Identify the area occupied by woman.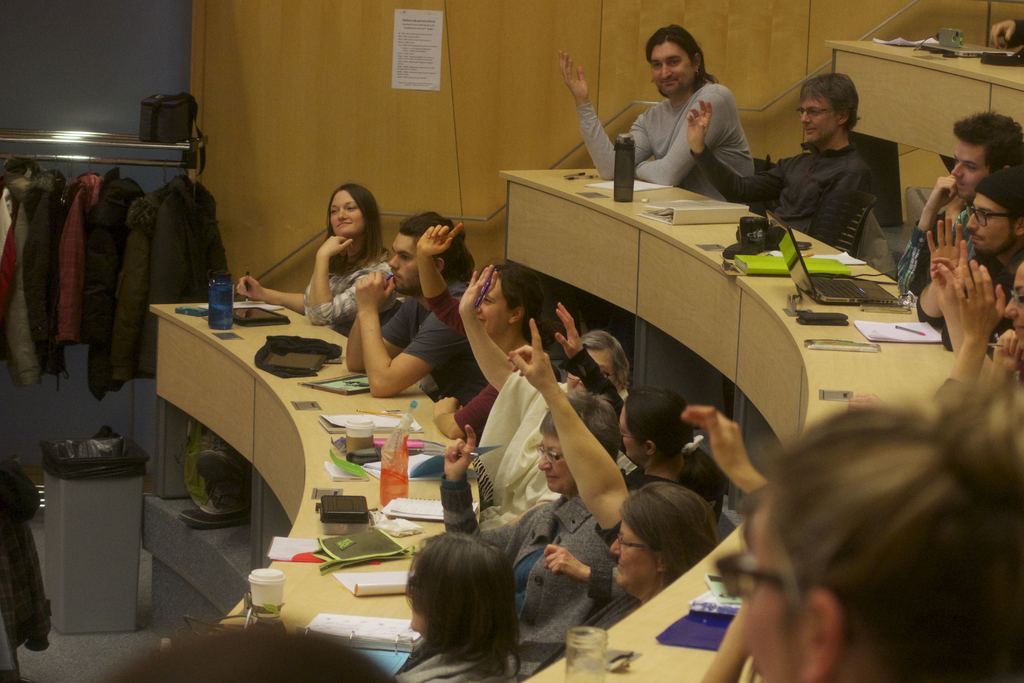
Area: 556,295,725,529.
